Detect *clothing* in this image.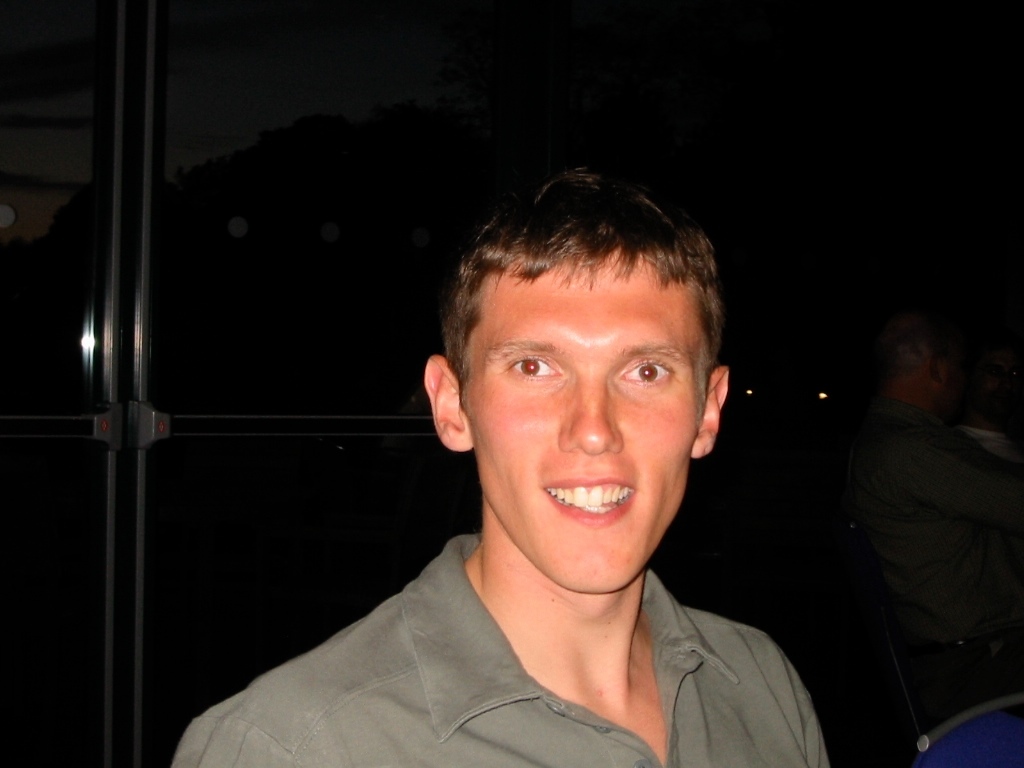
Detection: [170,516,828,767].
